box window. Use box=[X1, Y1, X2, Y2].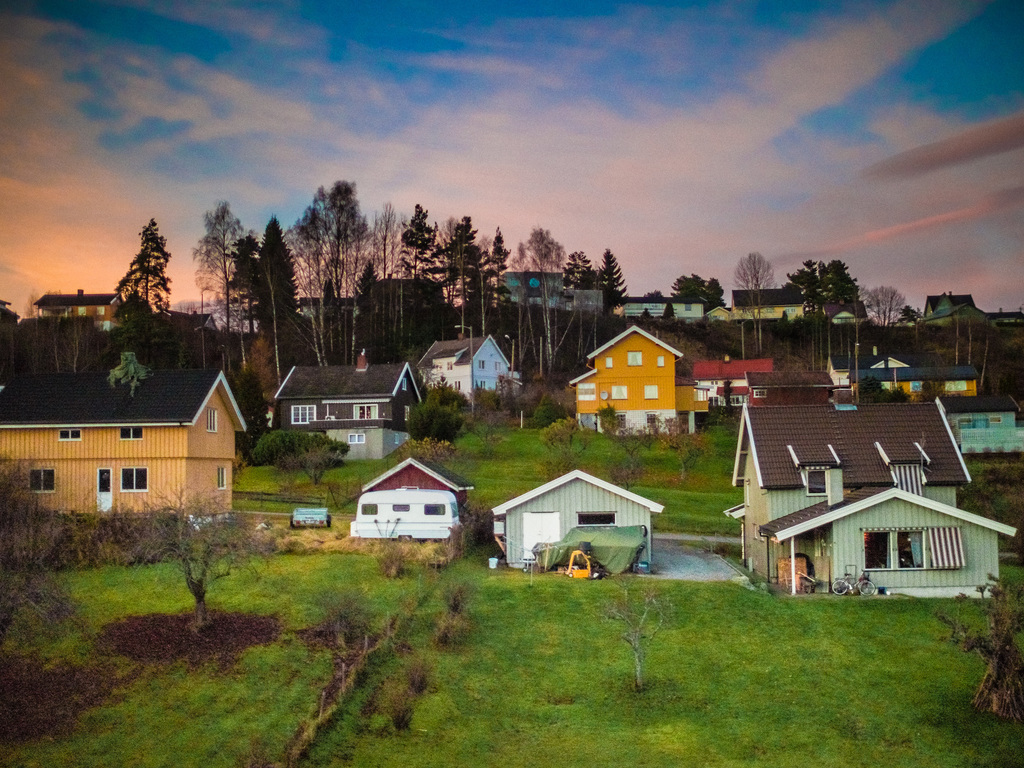
box=[605, 356, 613, 370].
